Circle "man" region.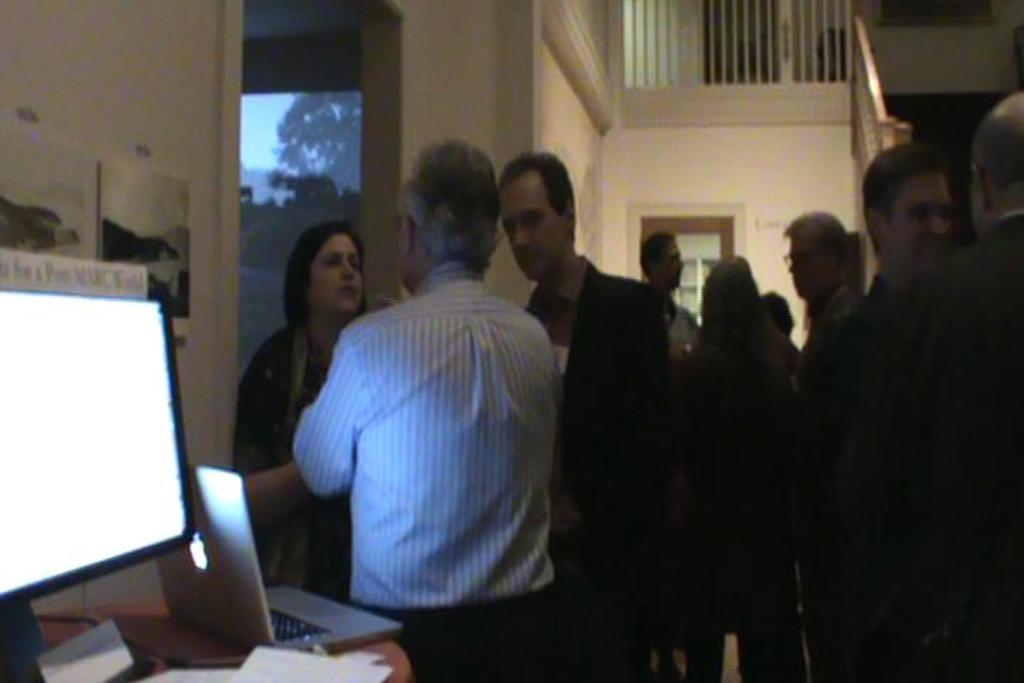
Region: x1=293, y1=137, x2=560, y2=682.
